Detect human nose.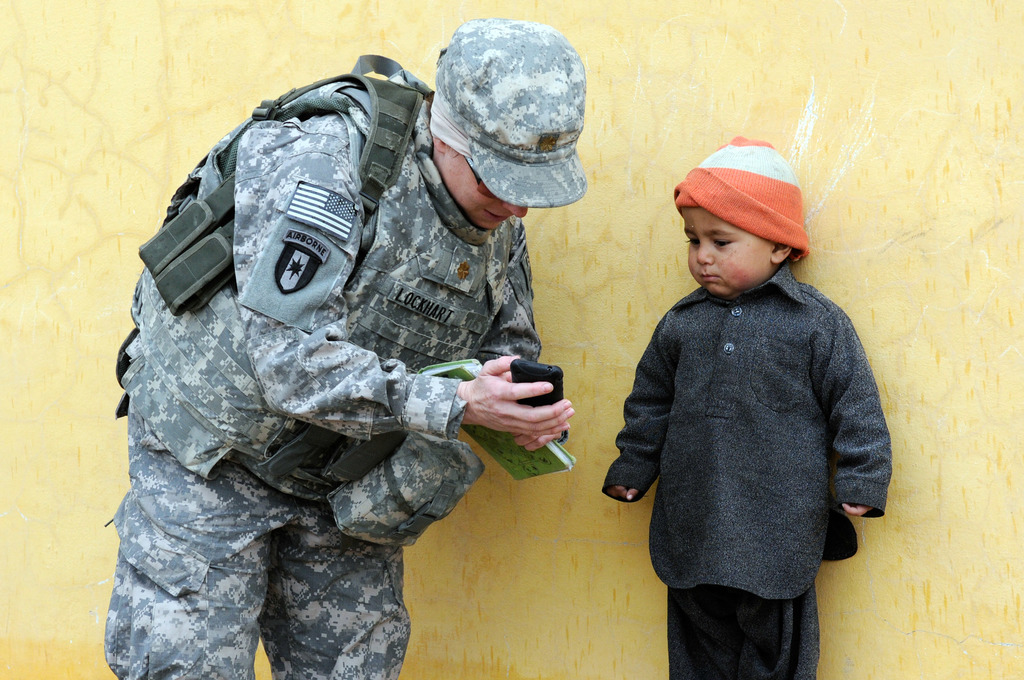
Detected at crop(692, 242, 710, 266).
